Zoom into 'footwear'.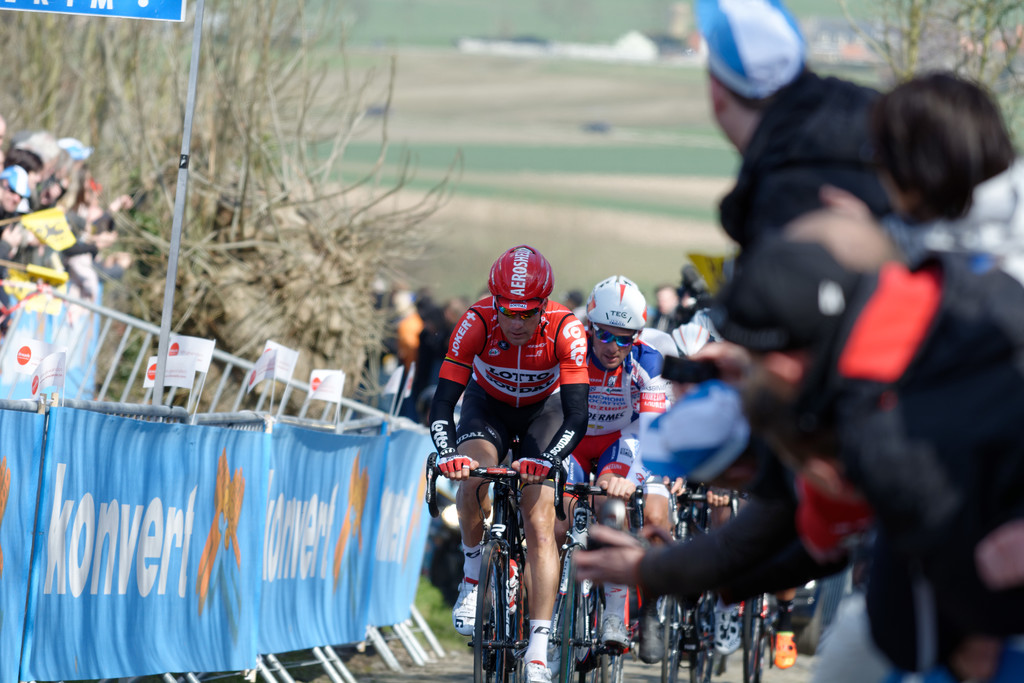
Zoom target: 591,617,632,649.
